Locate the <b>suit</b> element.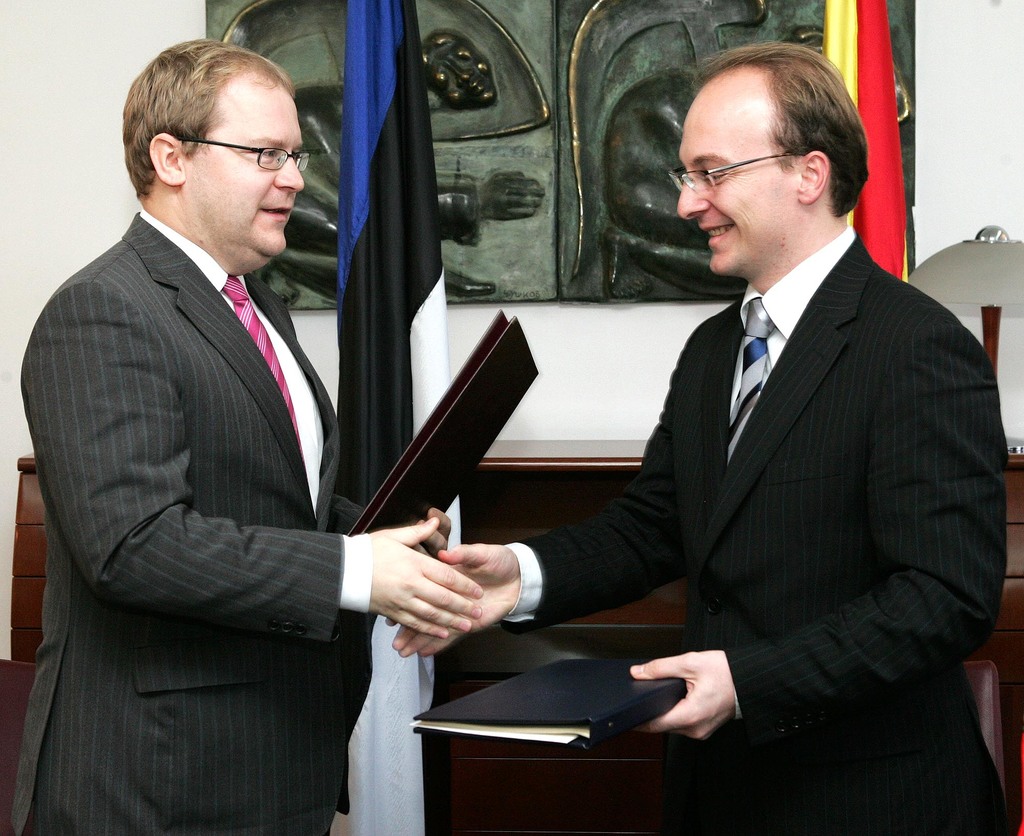
Element bbox: 16:210:375:835.
